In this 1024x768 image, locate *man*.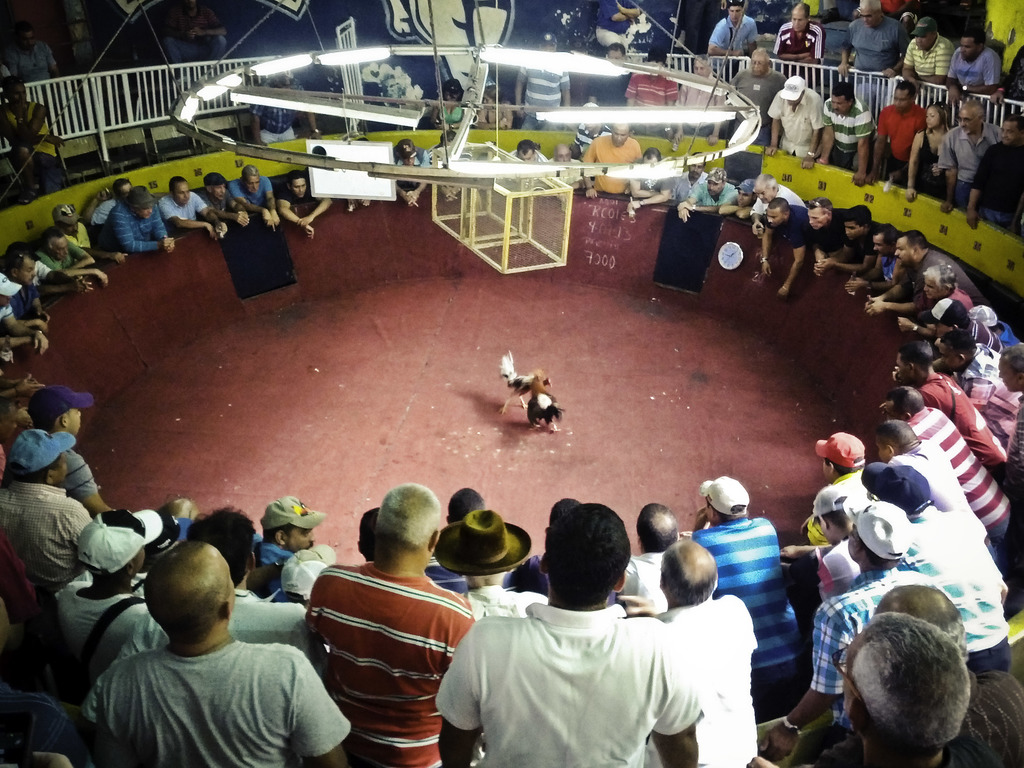
Bounding box: <bbox>765, 500, 951, 755</bbox>.
